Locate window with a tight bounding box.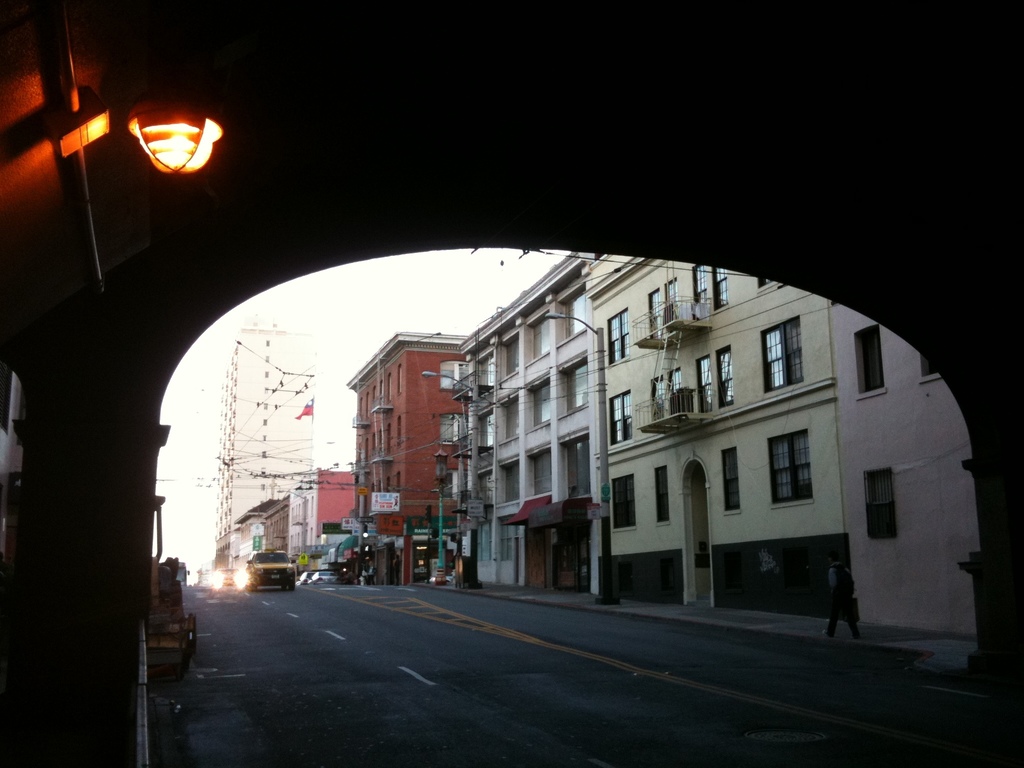
x1=692, y1=358, x2=716, y2=415.
